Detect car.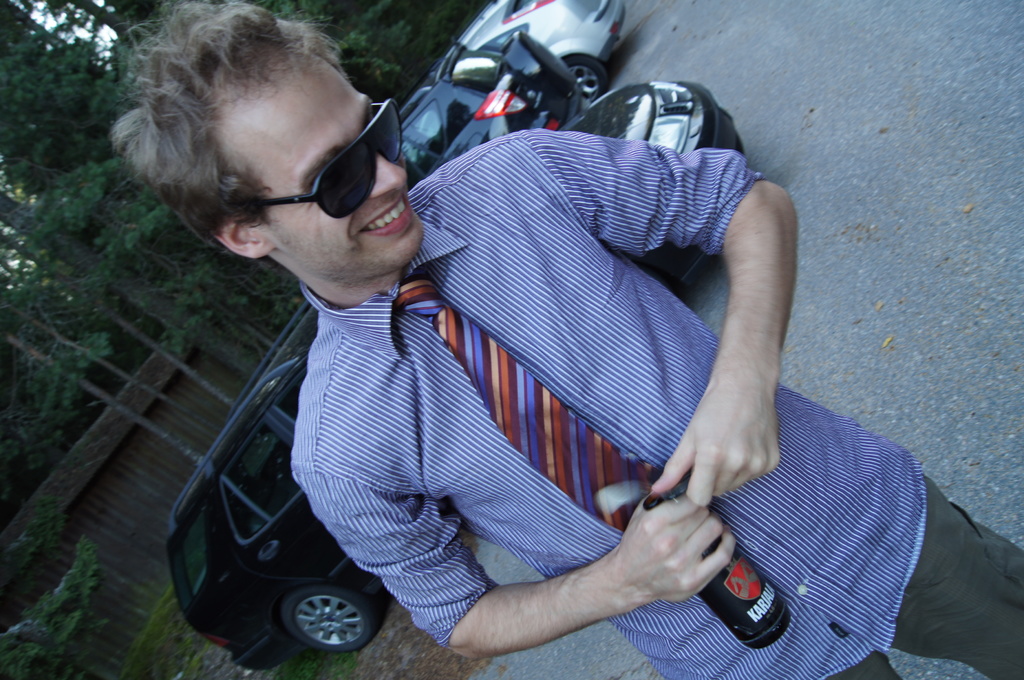
Detected at left=458, top=0, right=628, bottom=94.
